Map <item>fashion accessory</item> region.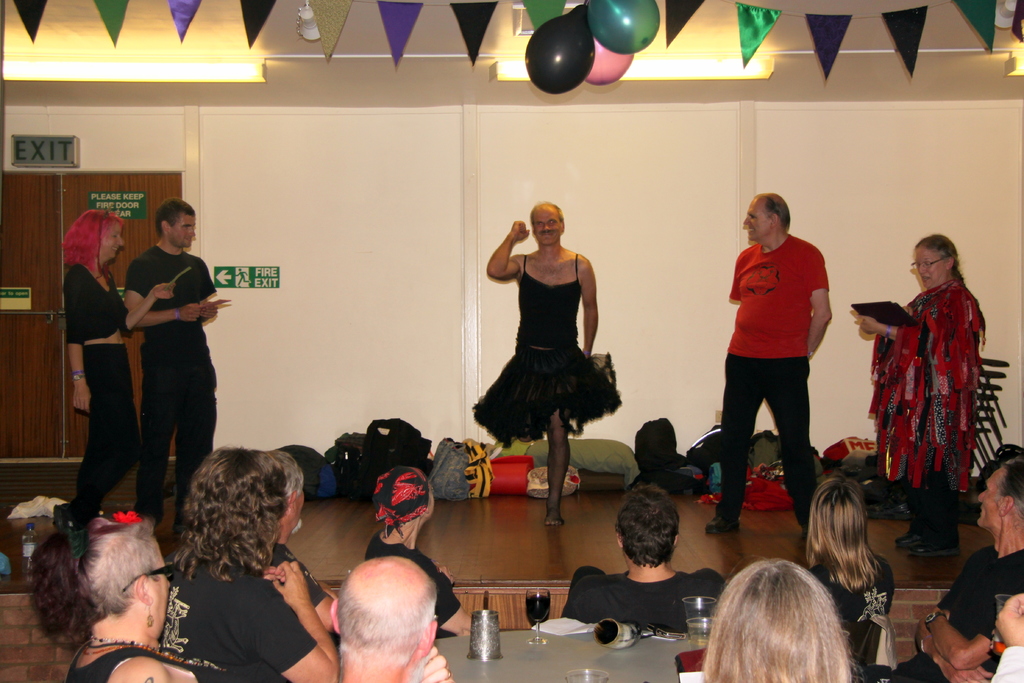
Mapped to Rect(923, 608, 949, 632).
